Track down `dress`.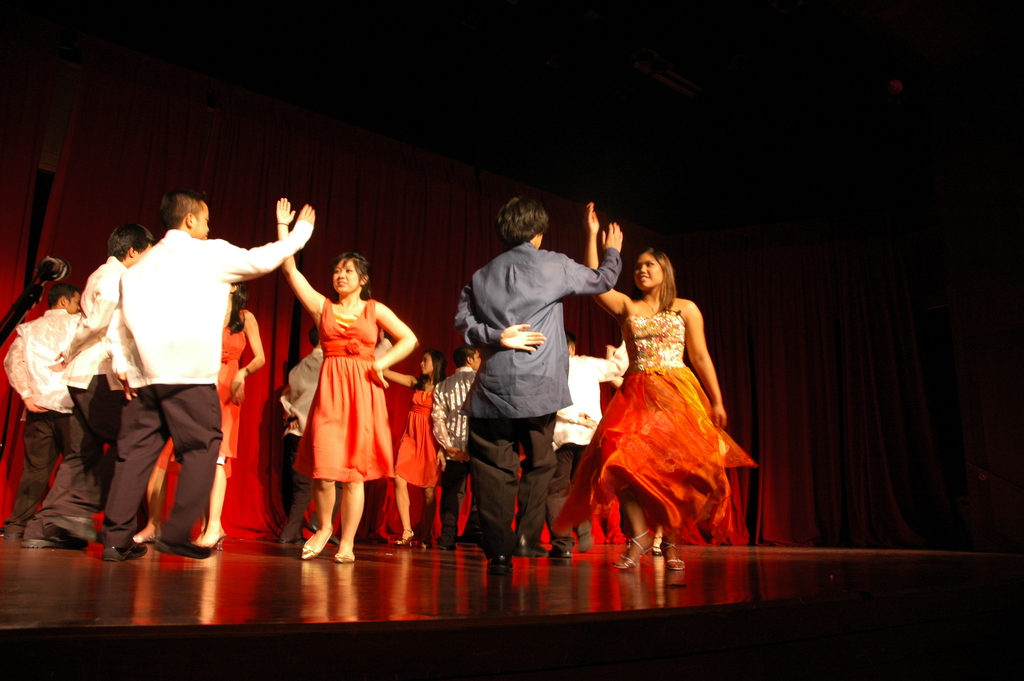
Tracked to (x1=159, y1=311, x2=248, y2=468).
